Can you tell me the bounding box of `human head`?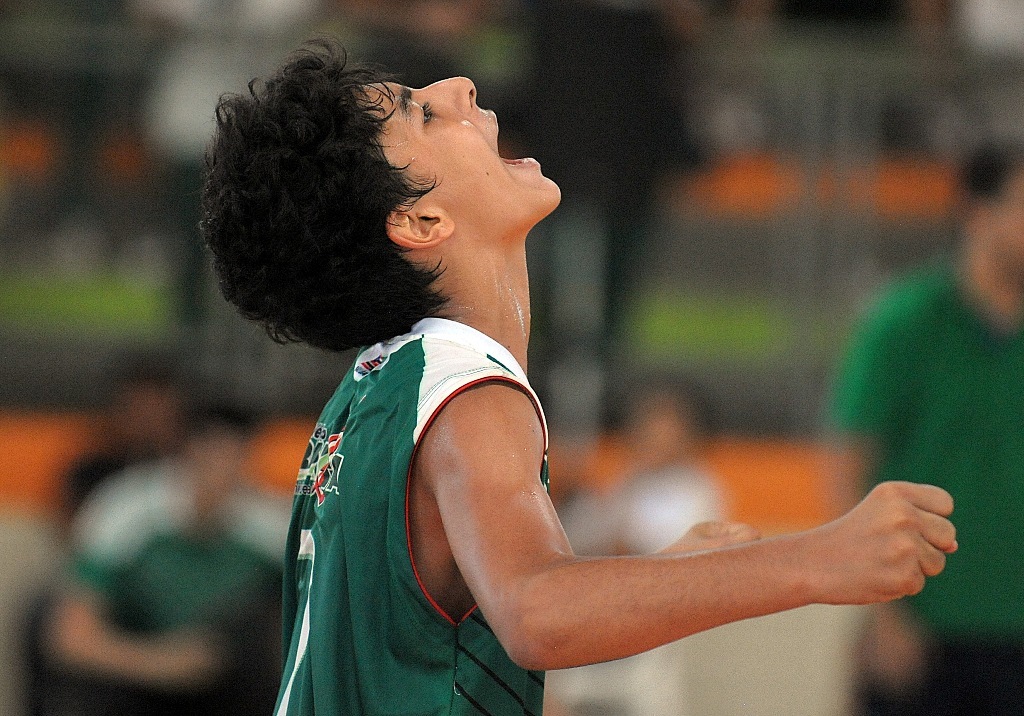
<box>230,58,556,371</box>.
